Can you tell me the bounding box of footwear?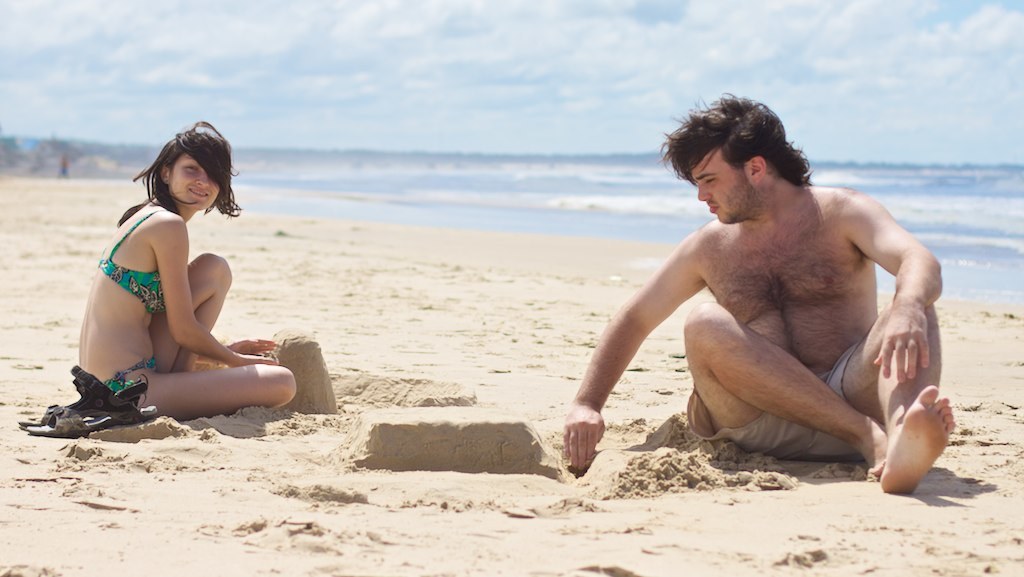
BBox(16, 366, 155, 436).
